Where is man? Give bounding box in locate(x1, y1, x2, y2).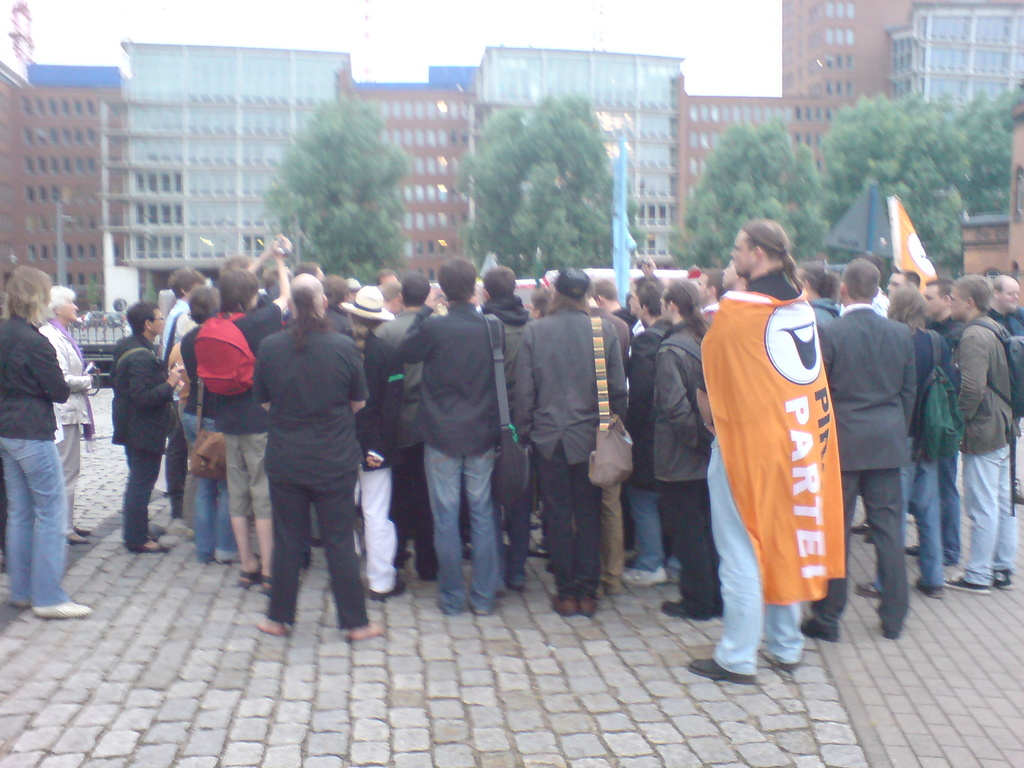
locate(396, 253, 511, 616).
